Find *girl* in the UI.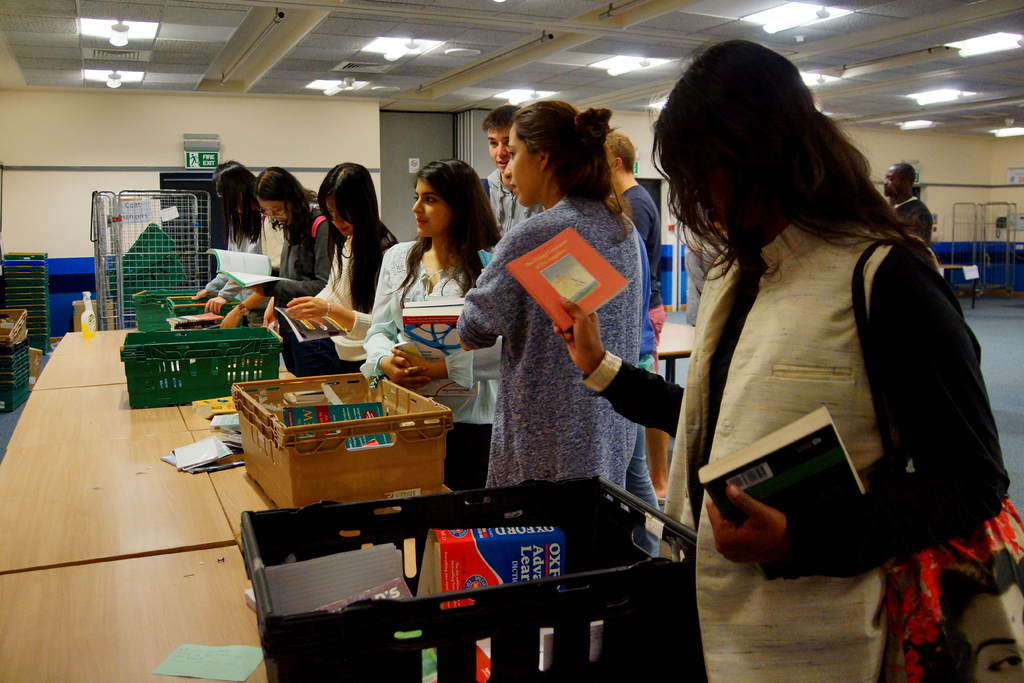
UI element at <bbox>457, 96, 648, 522</bbox>.
